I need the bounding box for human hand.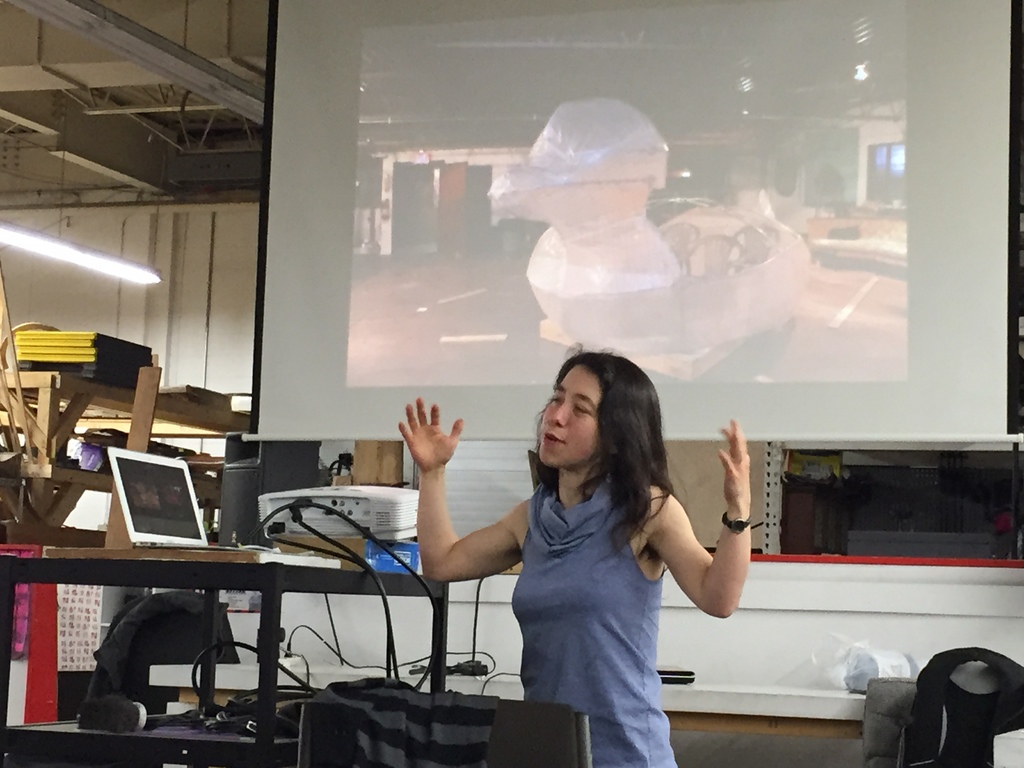
Here it is: 717, 419, 750, 506.
